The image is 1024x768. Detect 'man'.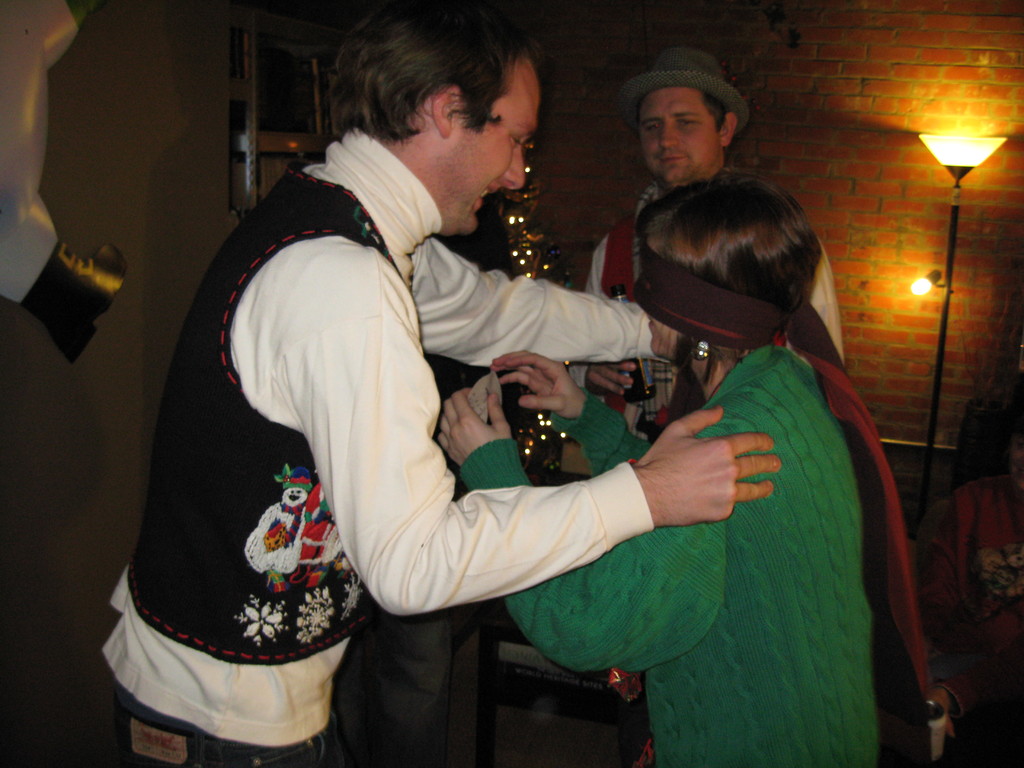
Detection: detection(588, 44, 845, 447).
